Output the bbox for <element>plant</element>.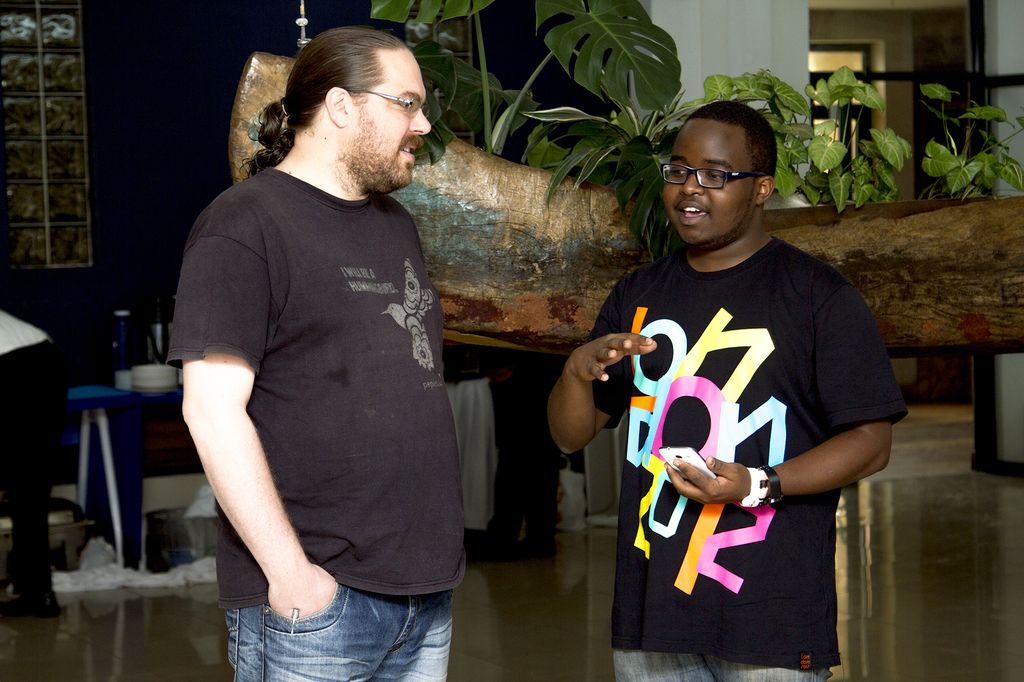
(left=931, top=80, right=1002, bottom=195).
